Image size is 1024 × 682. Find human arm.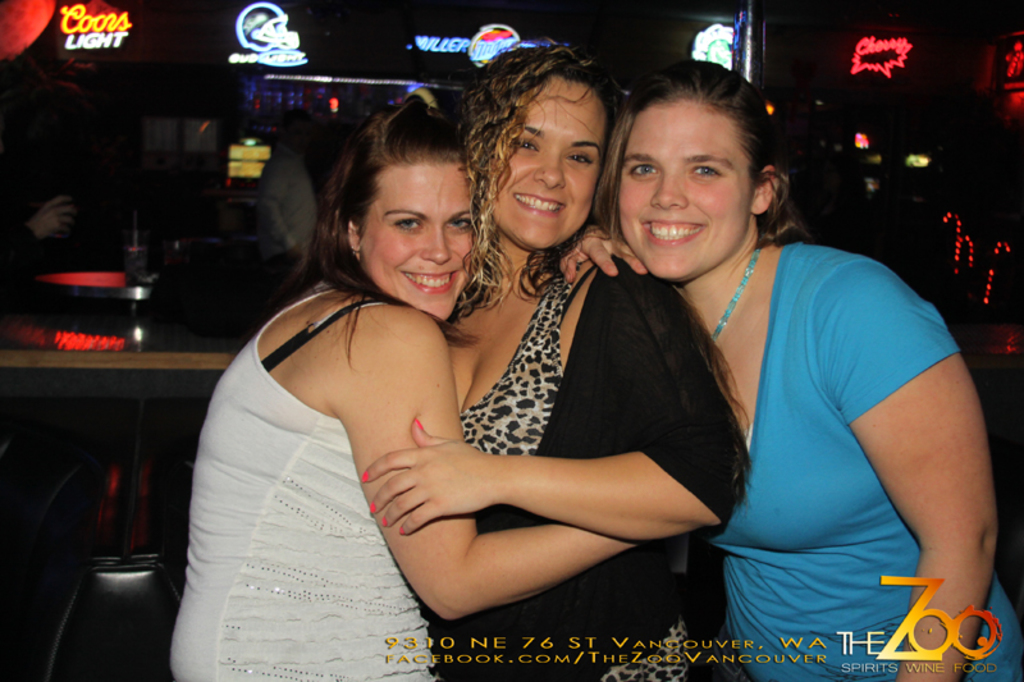
{"x1": 815, "y1": 275, "x2": 1007, "y2": 641}.
